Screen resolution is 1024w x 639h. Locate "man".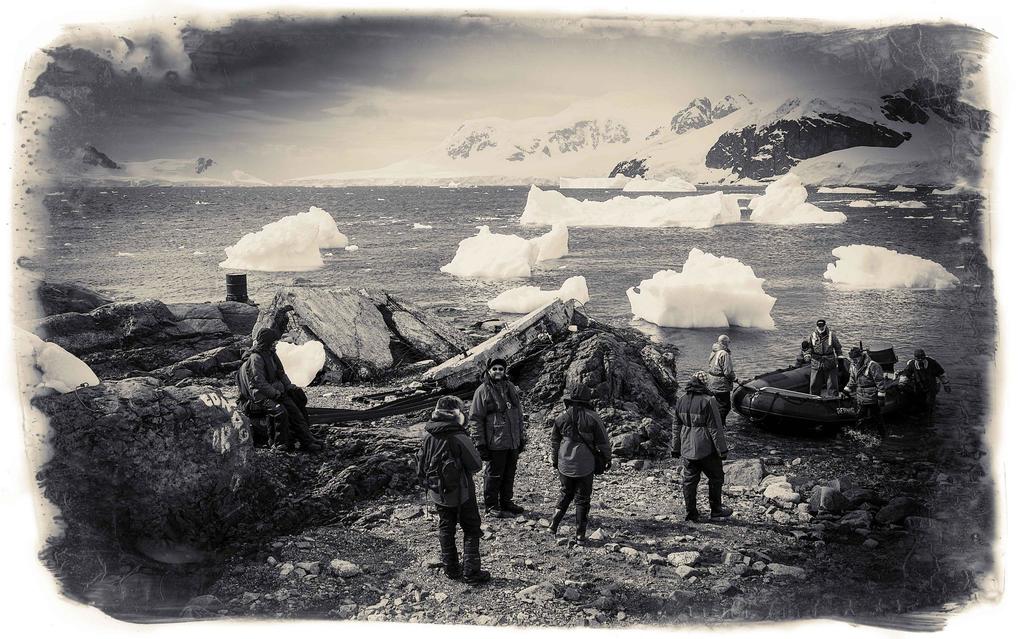
x1=476 y1=357 x2=527 y2=520.
